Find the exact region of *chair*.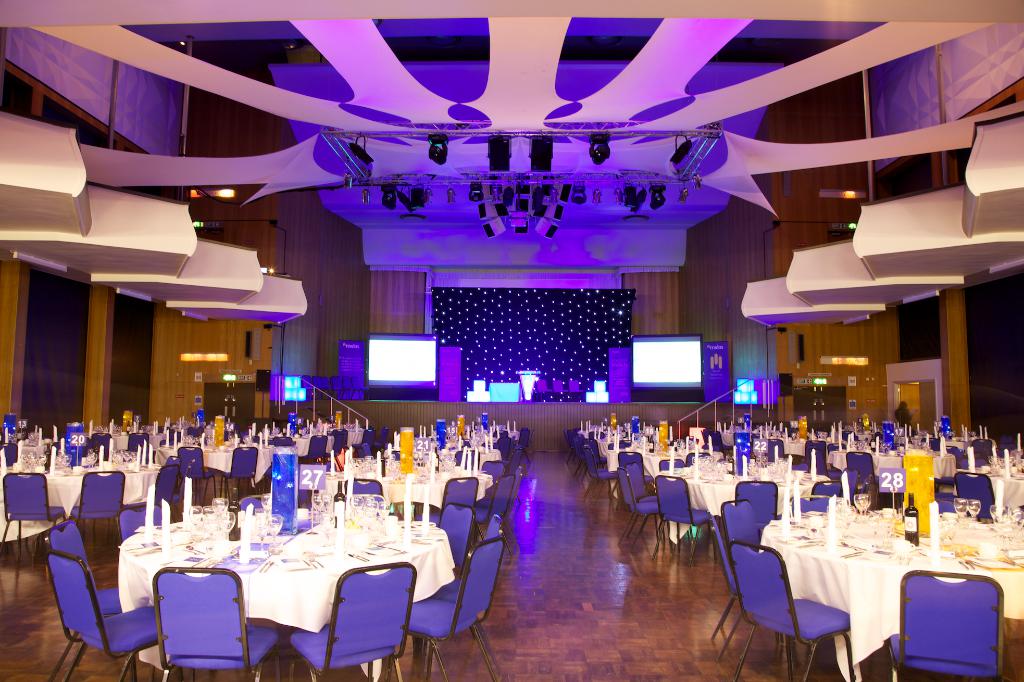
Exact region: box(44, 551, 160, 681).
